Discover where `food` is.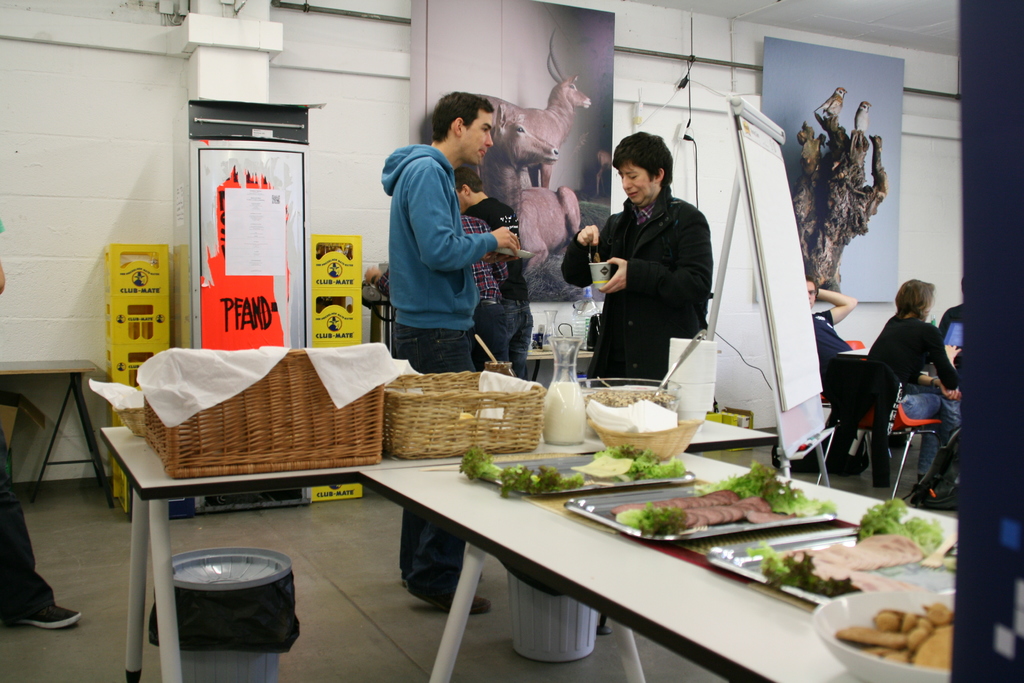
Discovered at box(456, 410, 476, 422).
